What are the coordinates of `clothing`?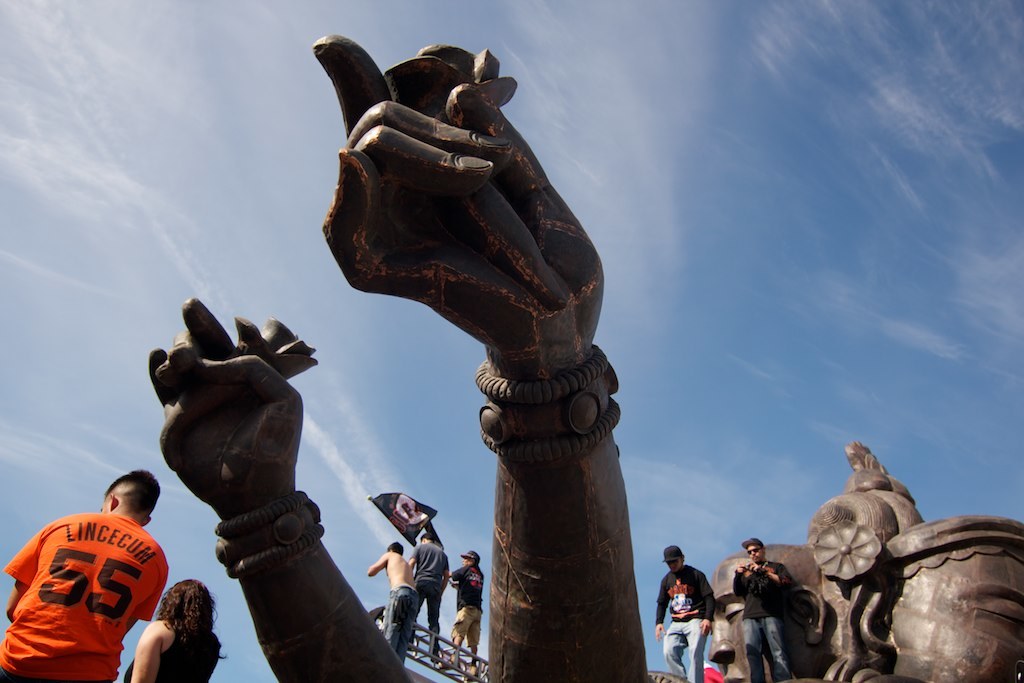
{"left": 448, "top": 564, "right": 483, "bottom": 647}.
